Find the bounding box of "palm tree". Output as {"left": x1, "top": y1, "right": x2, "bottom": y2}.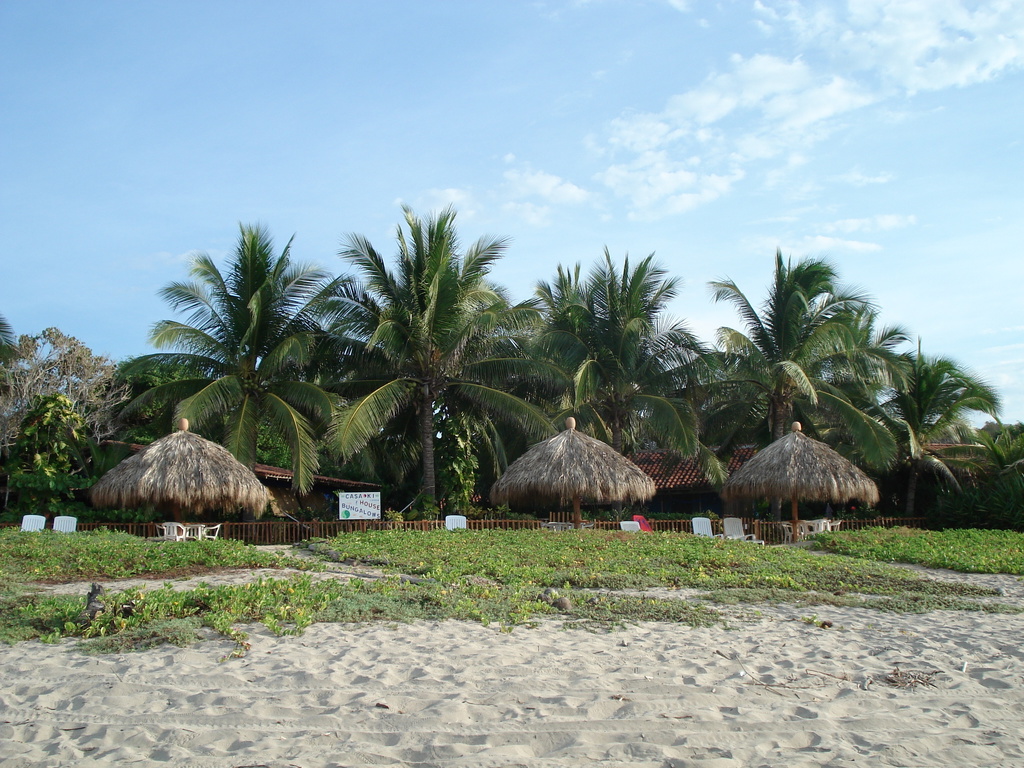
{"left": 683, "top": 264, "right": 854, "bottom": 450}.
